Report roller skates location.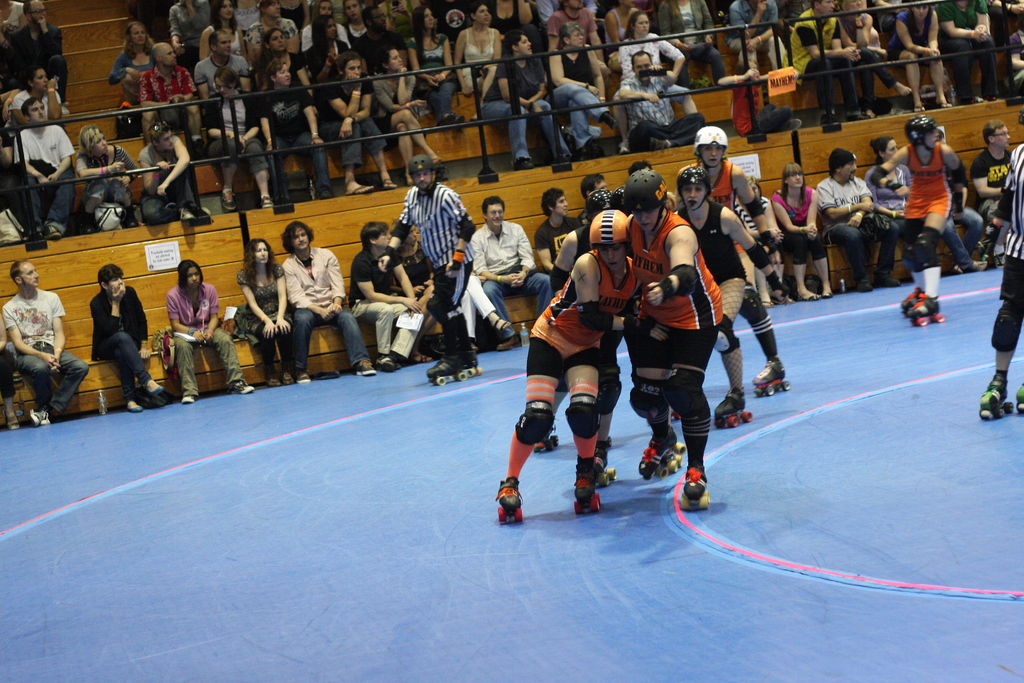
Report: 979:370:1015:420.
